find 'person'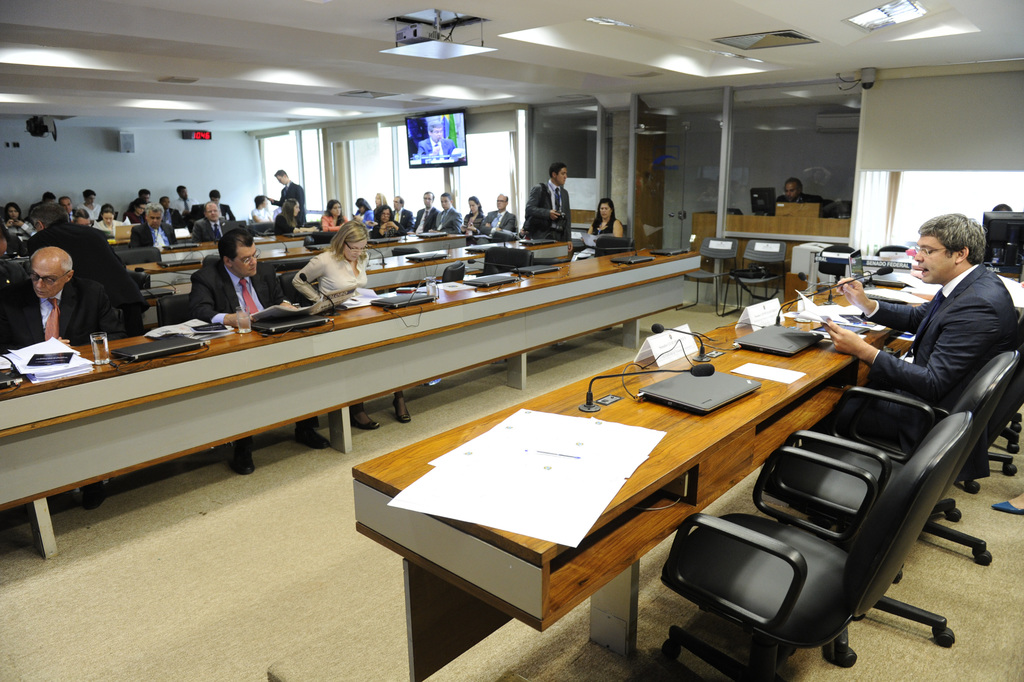
{"left": 463, "top": 195, "right": 493, "bottom": 234}
